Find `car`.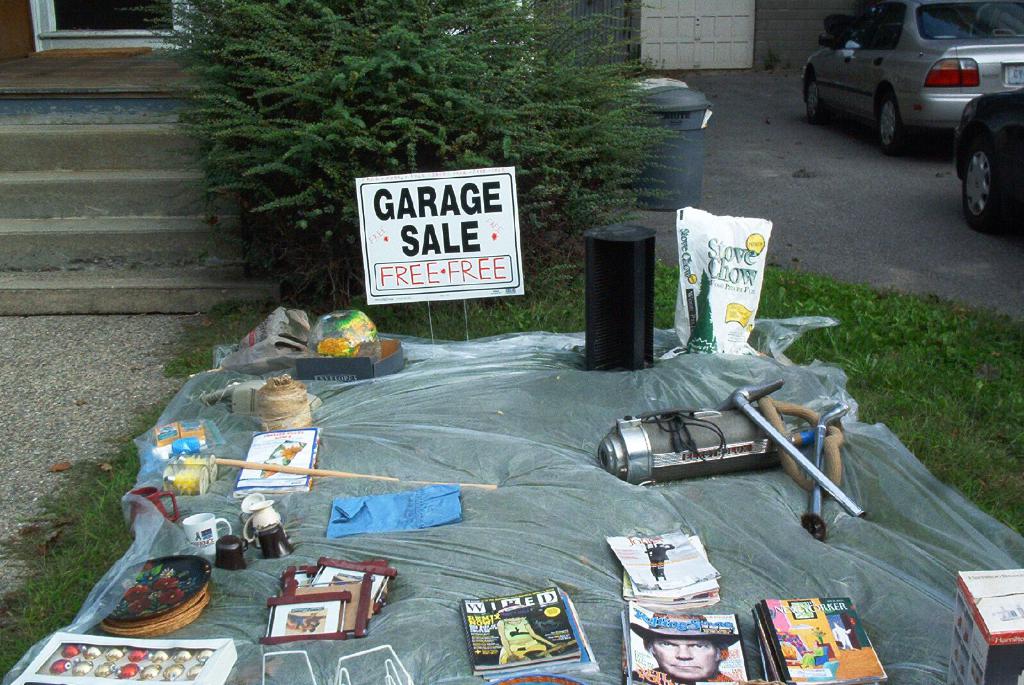
{"left": 948, "top": 80, "right": 1023, "bottom": 242}.
